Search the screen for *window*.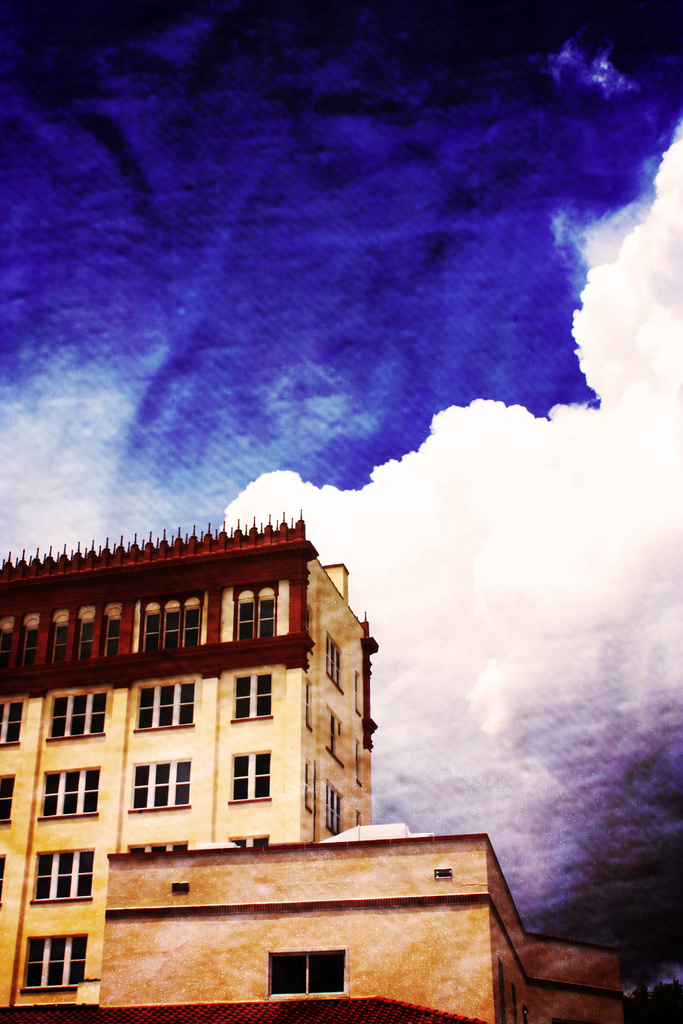
Found at BBox(272, 947, 349, 988).
